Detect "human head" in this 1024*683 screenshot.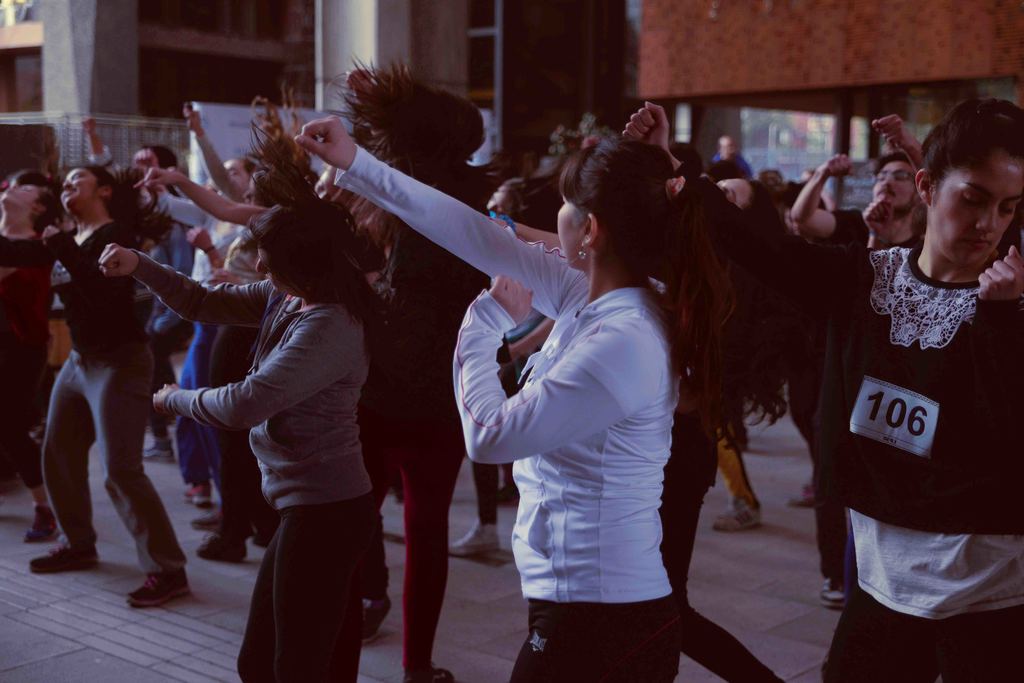
Detection: [left=867, top=148, right=927, bottom=209].
